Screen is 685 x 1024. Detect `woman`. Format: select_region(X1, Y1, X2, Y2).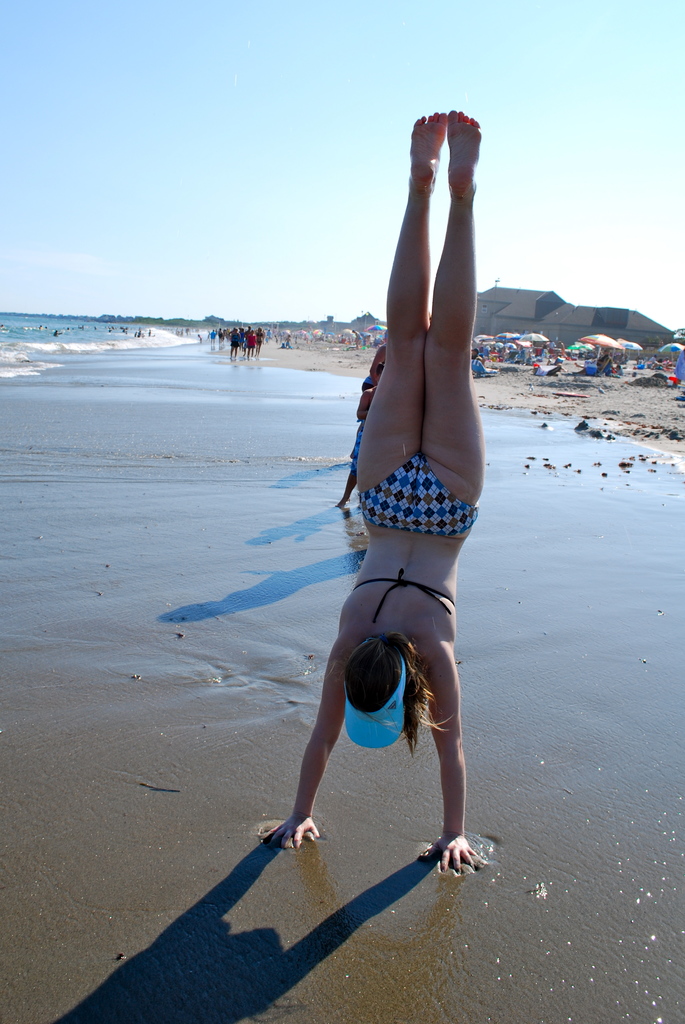
select_region(340, 341, 384, 509).
